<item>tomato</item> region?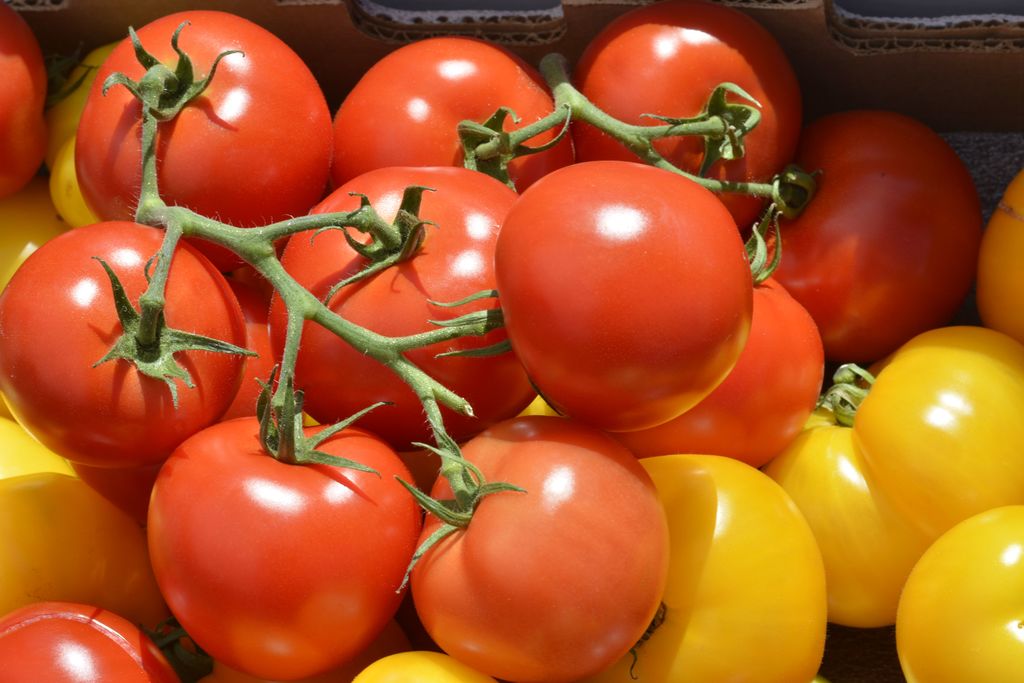
(x1=149, y1=384, x2=420, y2=676)
